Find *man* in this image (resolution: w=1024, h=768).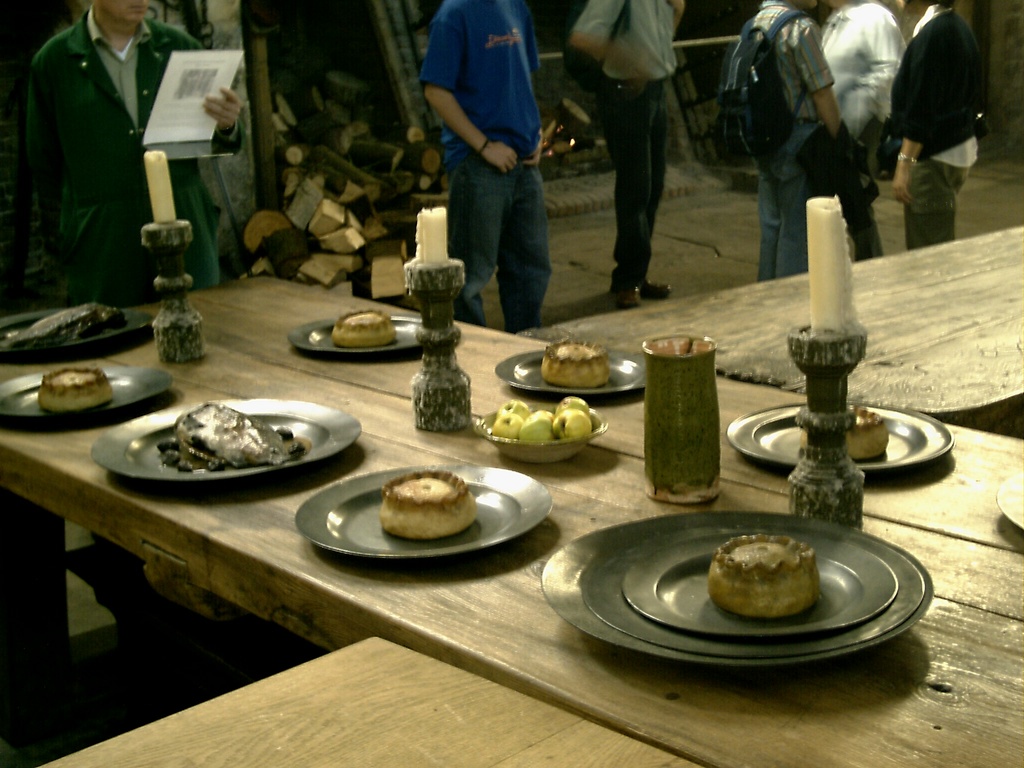
box(413, 4, 566, 307).
